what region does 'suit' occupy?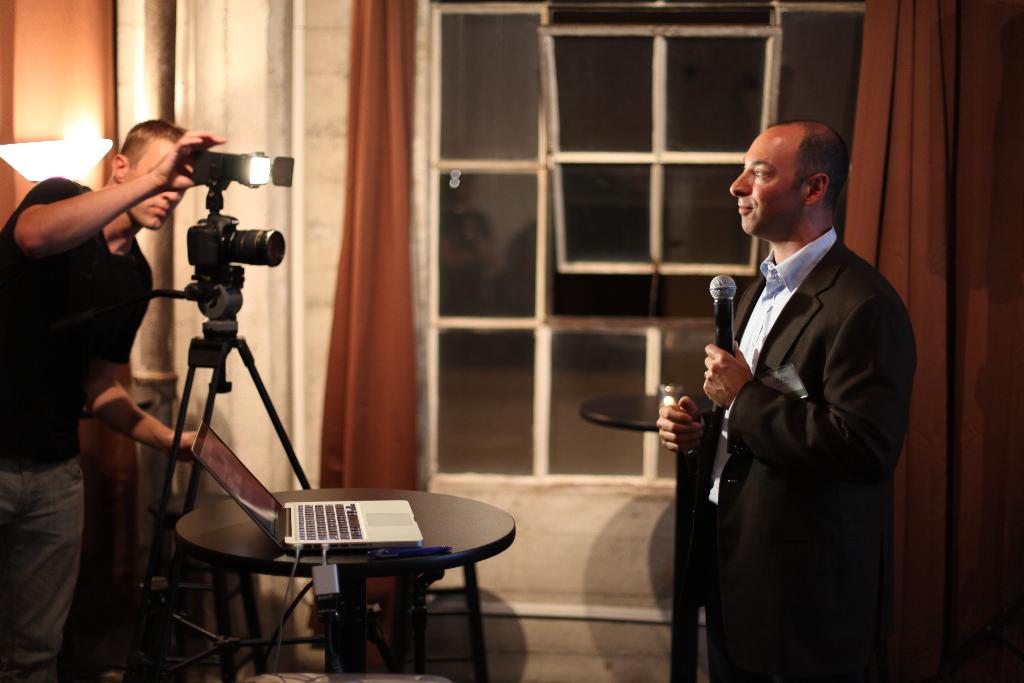
<region>697, 233, 920, 679</region>.
